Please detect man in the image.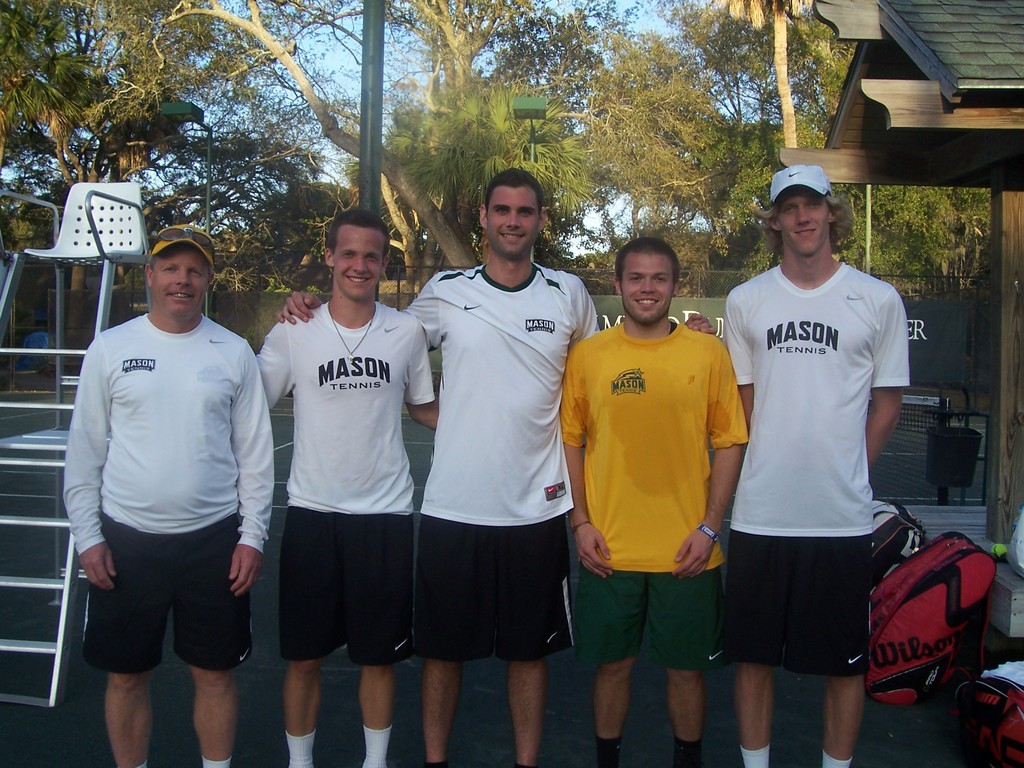
bbox=(252, 208, 446, 765).
